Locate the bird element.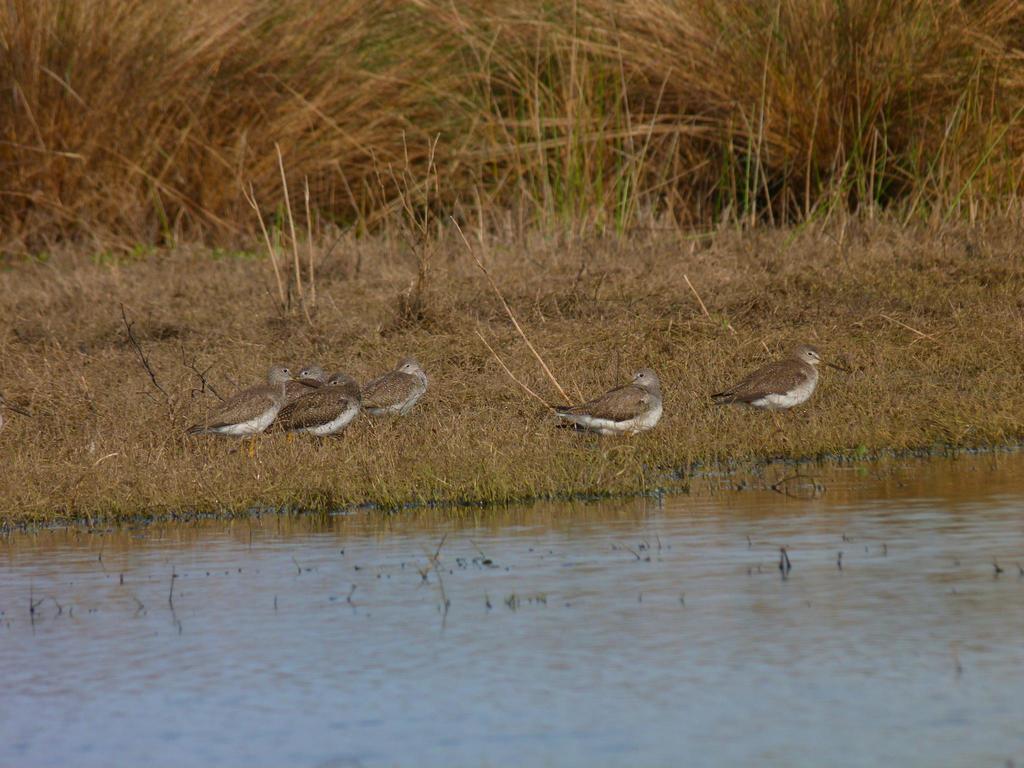
Element bbox: [x1=708, y1=344, x2=853, y2=417].
